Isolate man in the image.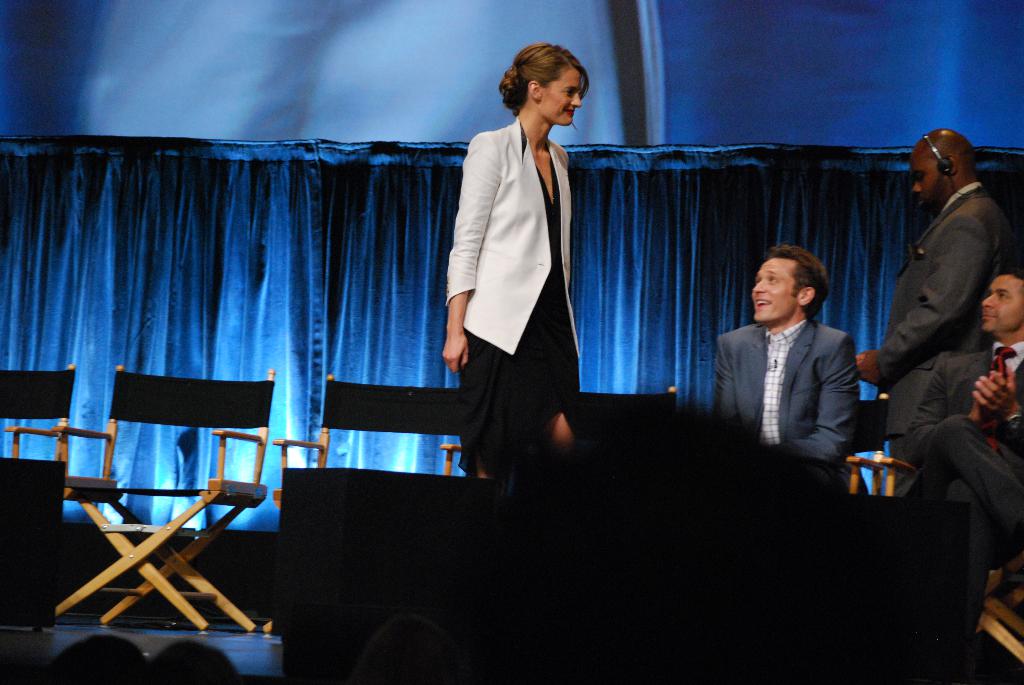
Isolated region: 918, 266, 1023, 638.
